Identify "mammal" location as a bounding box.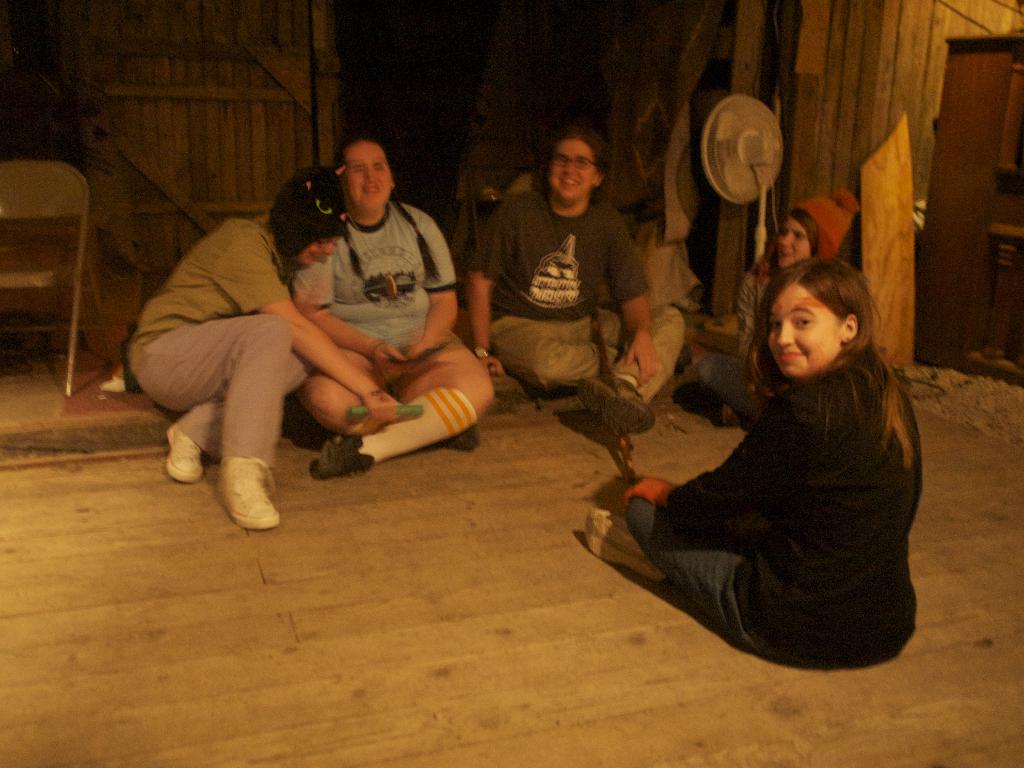
locate(130, 164, 406, 534).
